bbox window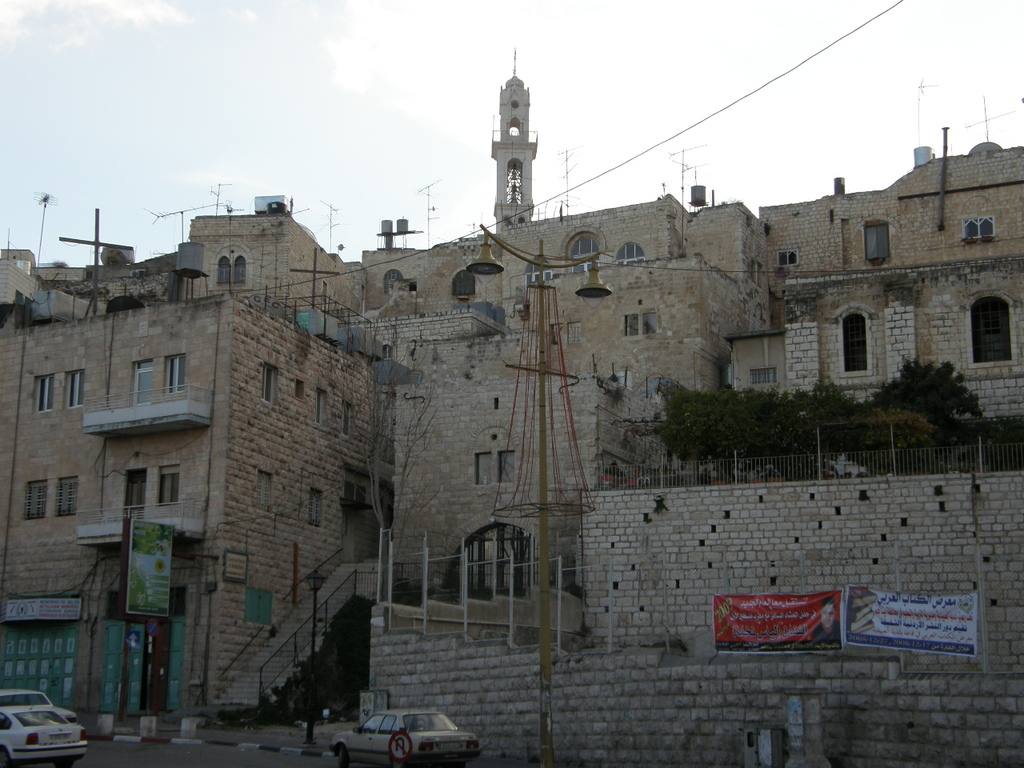
left=317, top=390, right=325, bottom=426
